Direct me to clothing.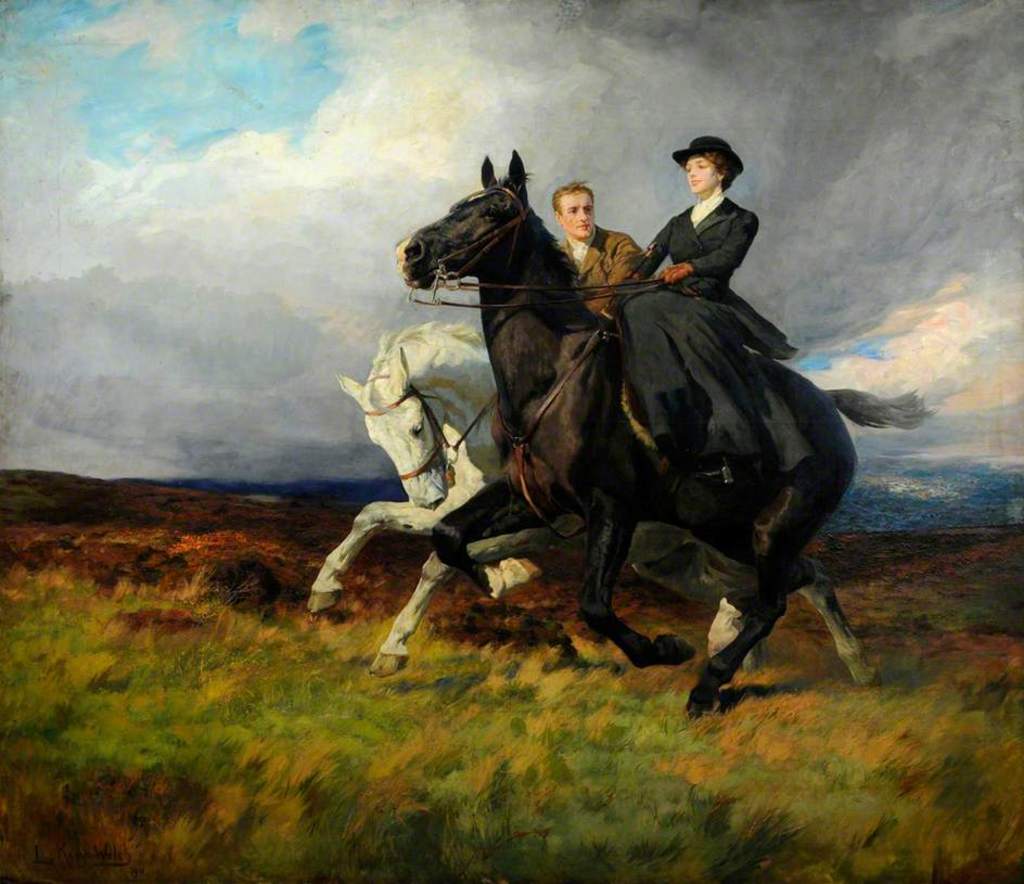
Direction: [left=614, top=185, right=804, bottom=483].
